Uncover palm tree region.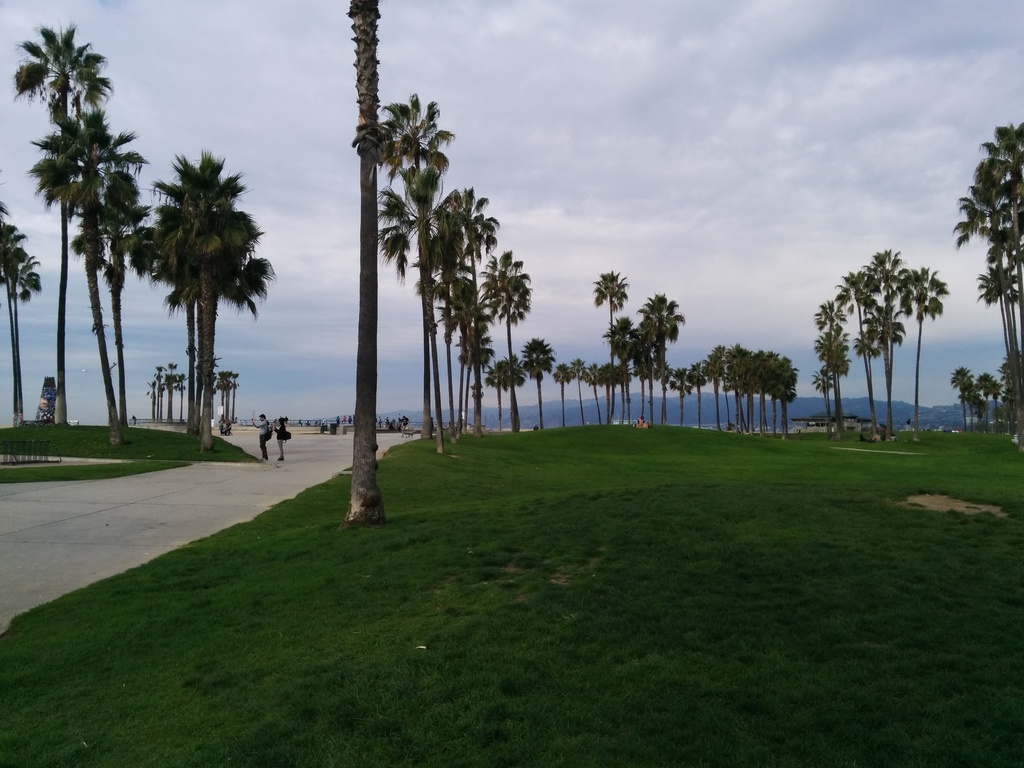
Uncovered: l=456, t=183, r=498, b=441.
